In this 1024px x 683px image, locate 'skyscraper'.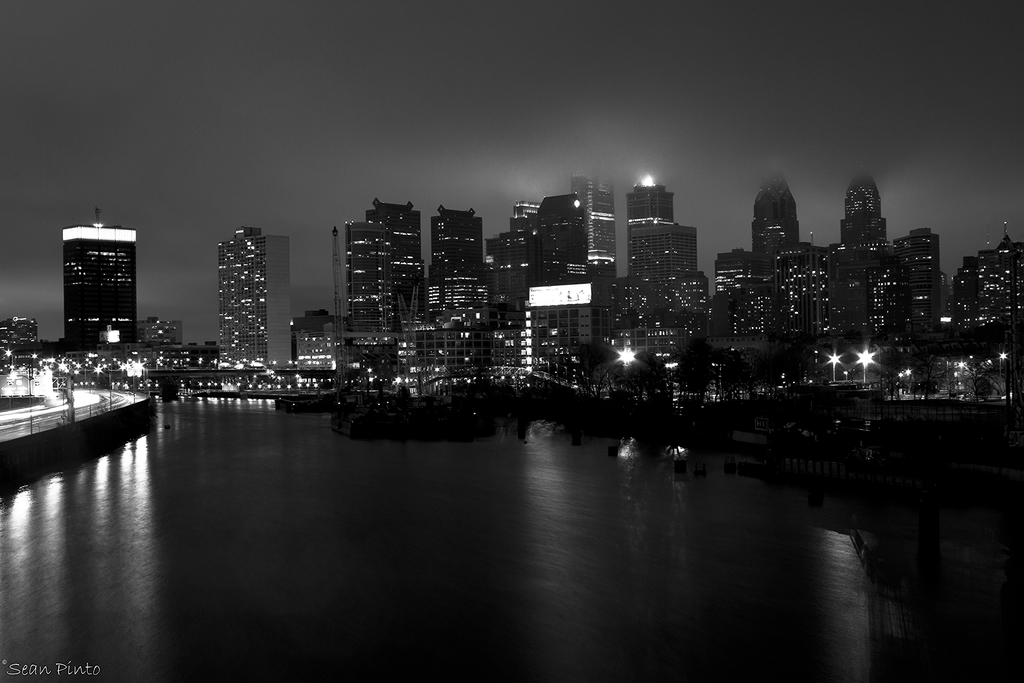
Bounding box: [x1=218, y1=224, x2=298, y2=372].
